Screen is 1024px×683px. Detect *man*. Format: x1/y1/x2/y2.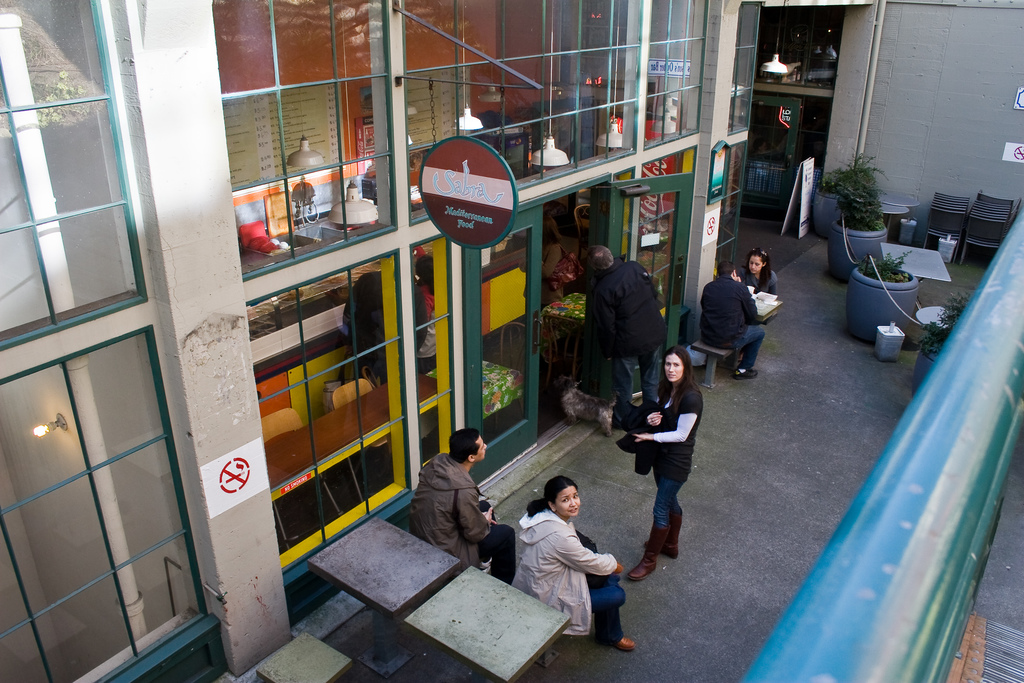
585/243/671/427.
